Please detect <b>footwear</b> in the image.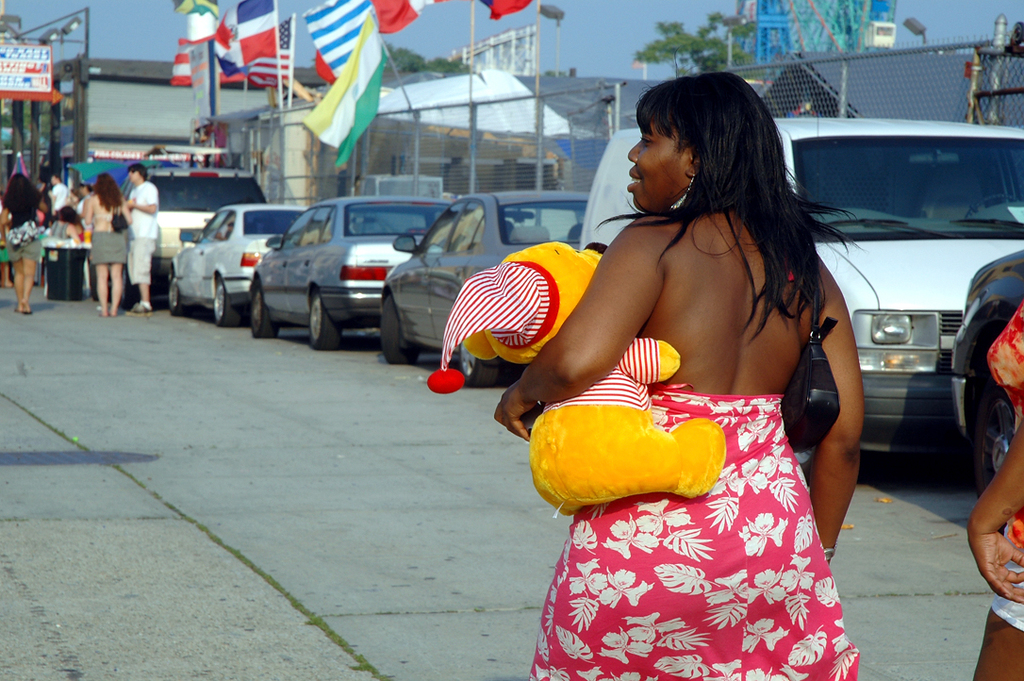
region(17, 305, 25, 317).
